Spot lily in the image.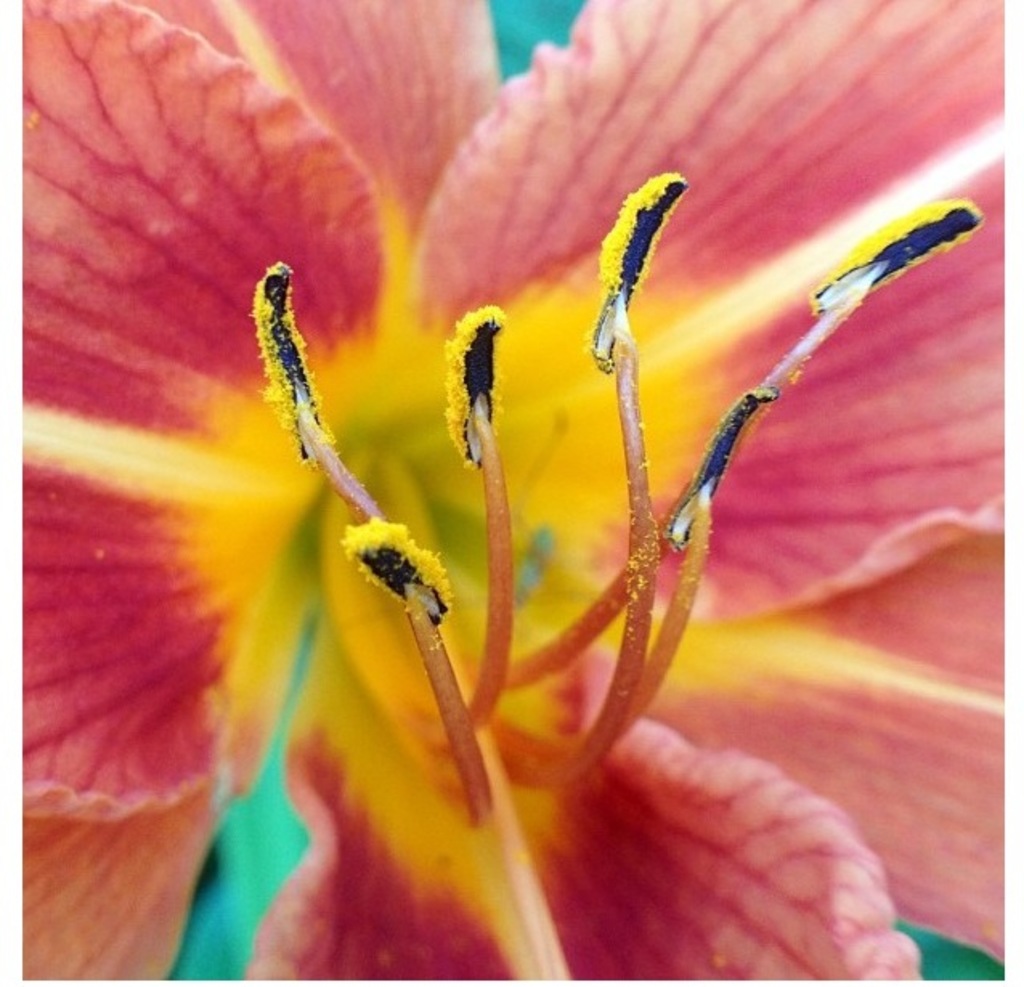
lily found at left=27, top=0, right=1008, bottom=981.
